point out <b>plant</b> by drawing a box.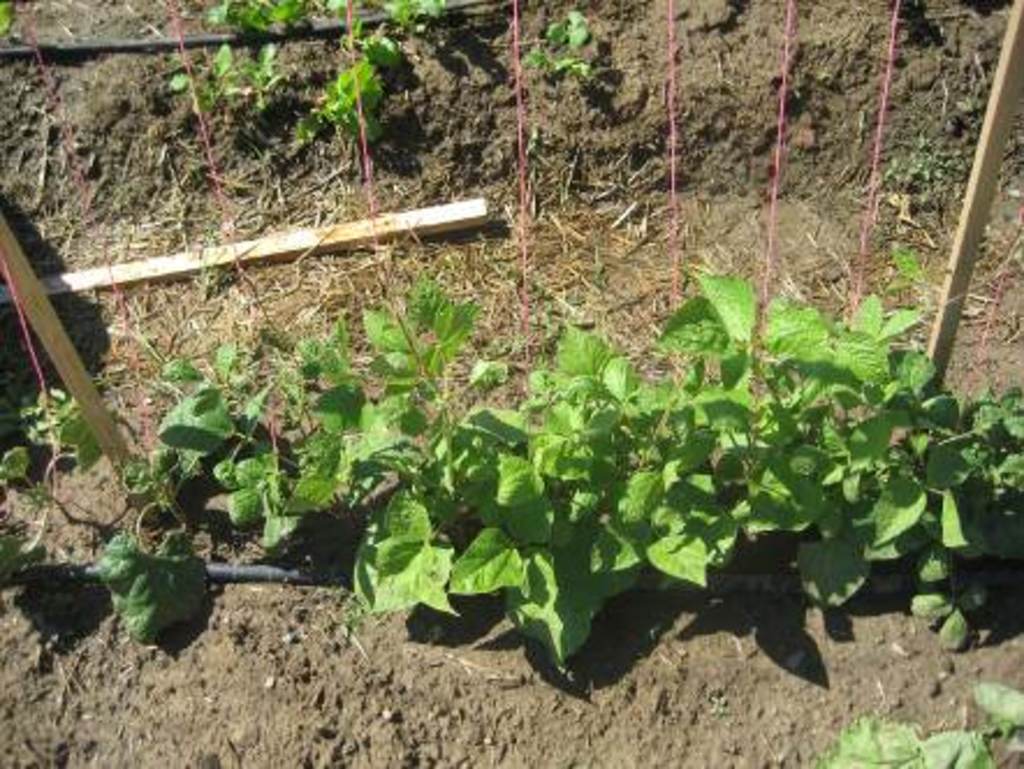
box(519, 53, 607, 83).
